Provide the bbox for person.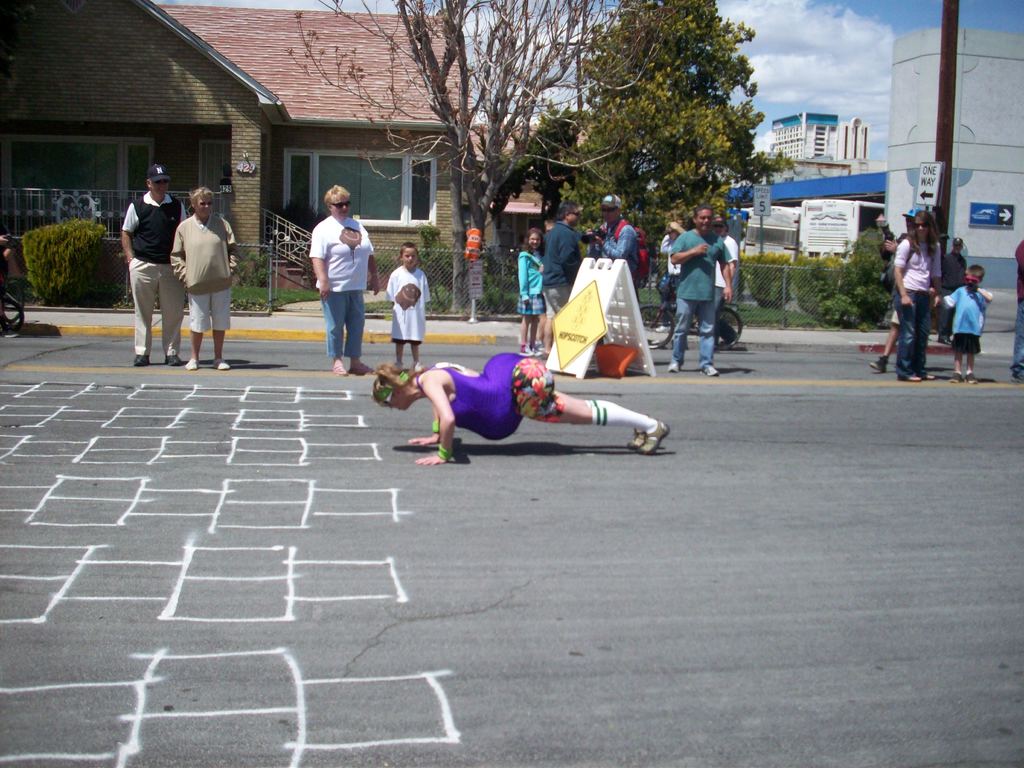
left=516, top=230, right=545, bottom=358.
